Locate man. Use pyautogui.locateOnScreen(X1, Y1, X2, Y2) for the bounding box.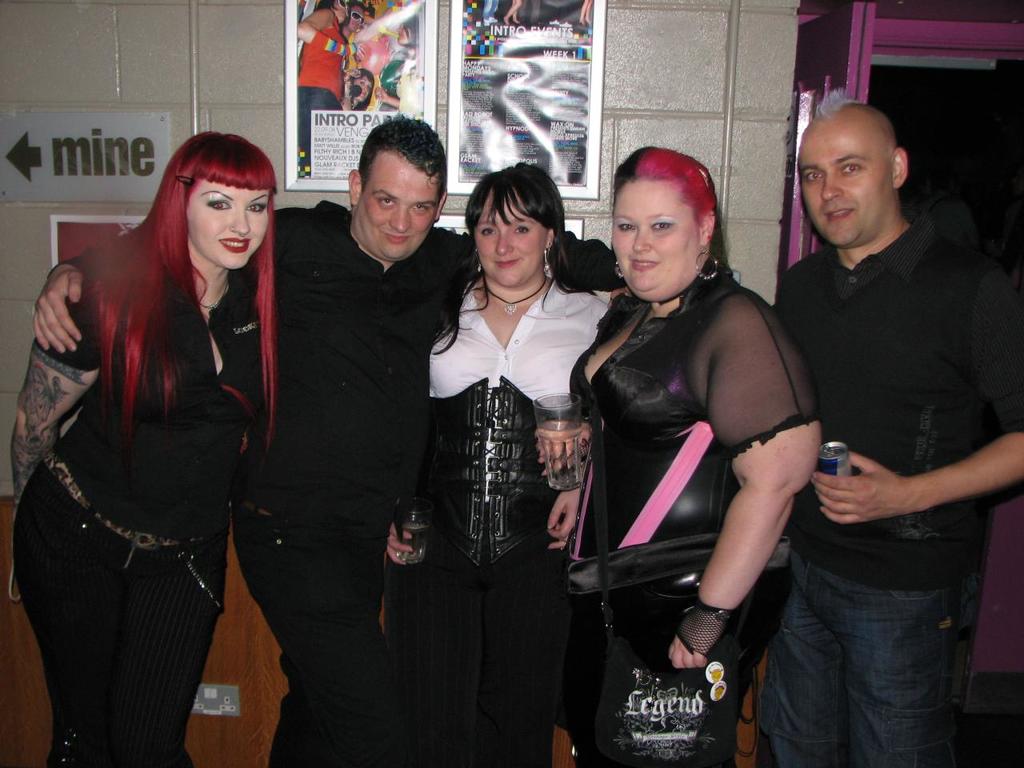
pyautogui.locateOnScreen(765, 55, 1002, 767).
